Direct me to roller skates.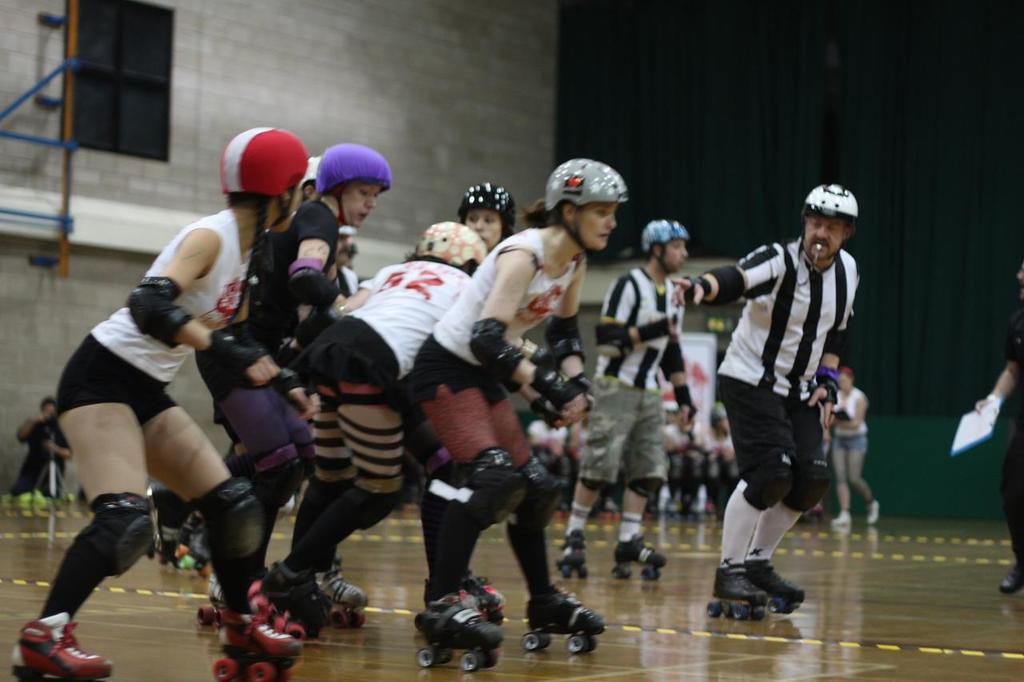
Direction: rect(555, 528, 590, 581).
